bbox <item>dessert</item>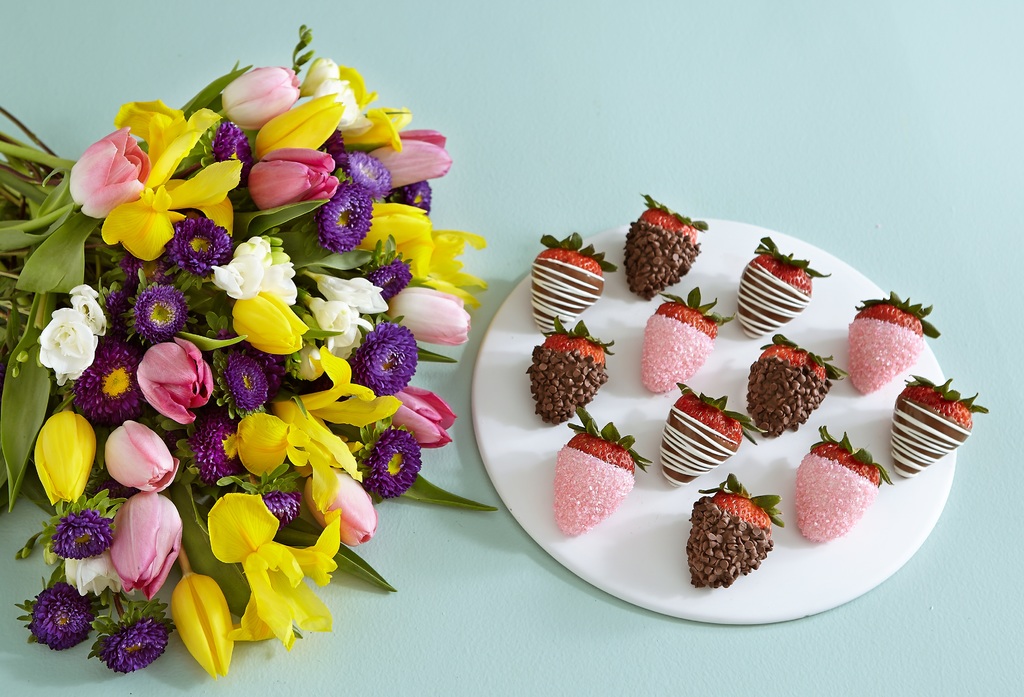
<region>620, 206, 700, 303</region>
